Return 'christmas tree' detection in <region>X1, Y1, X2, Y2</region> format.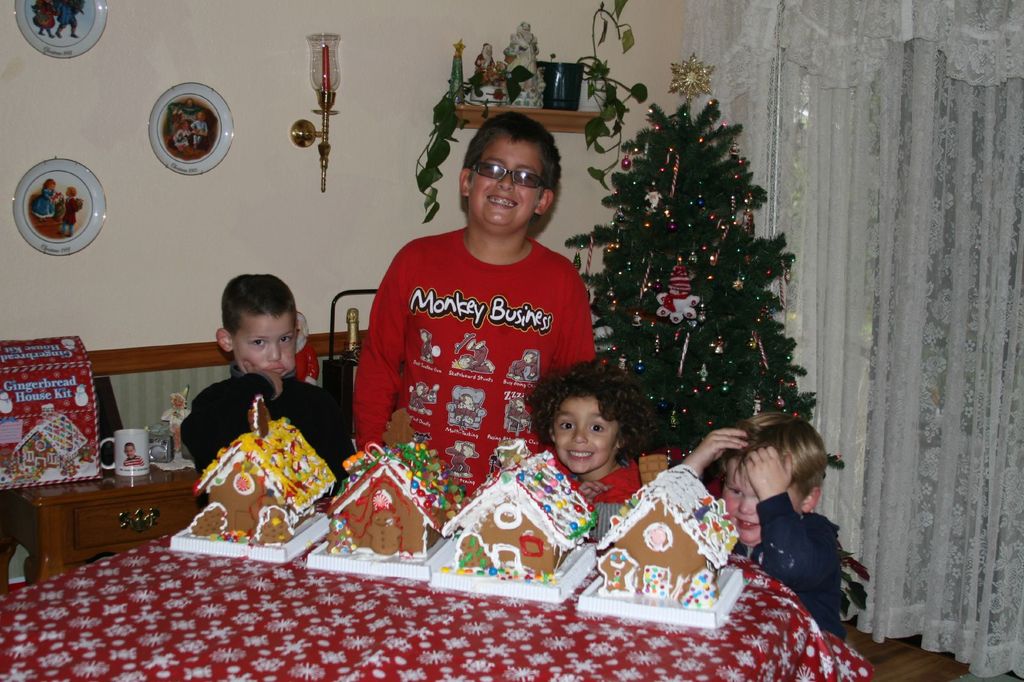
<region>554, 86, 817, 438</region>.
